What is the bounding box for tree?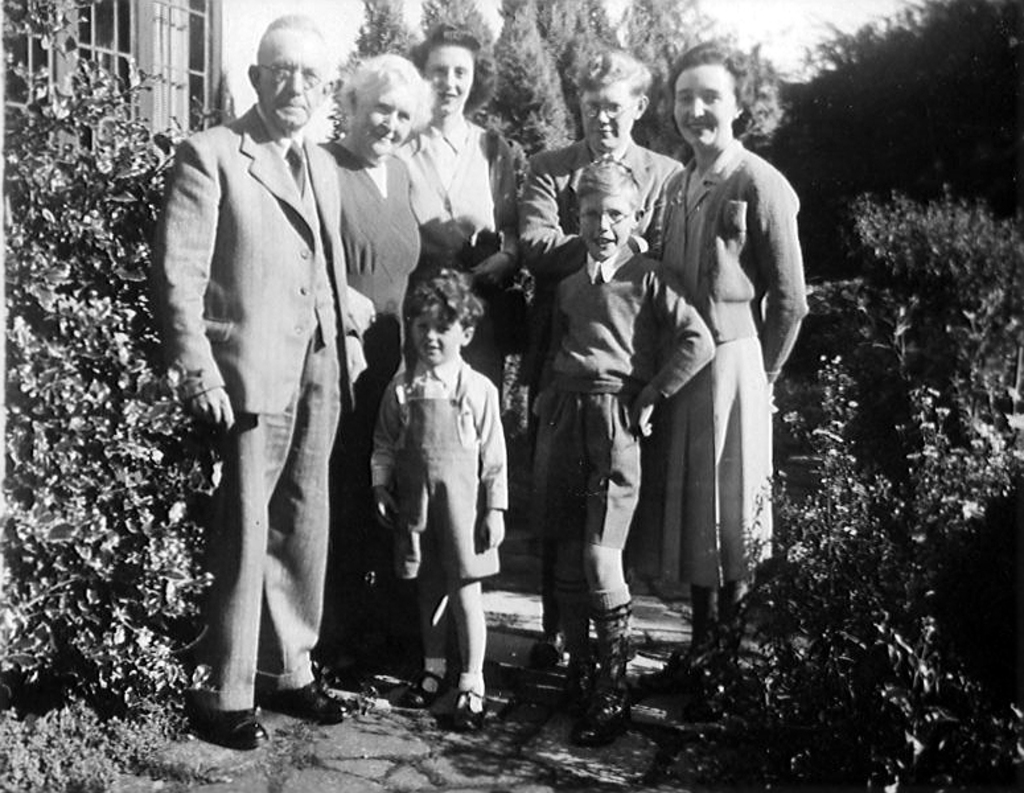
pyautogui.locateOnScreen(798, 16, 996, 233).
